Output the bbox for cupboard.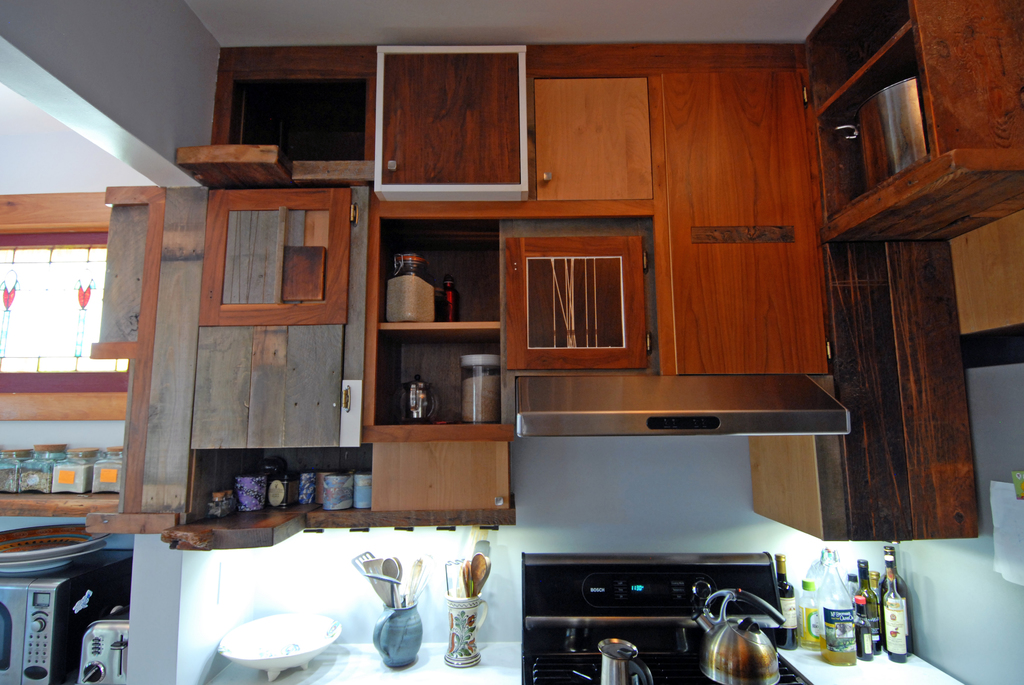
Rect(0, 0, 1023, 552).
